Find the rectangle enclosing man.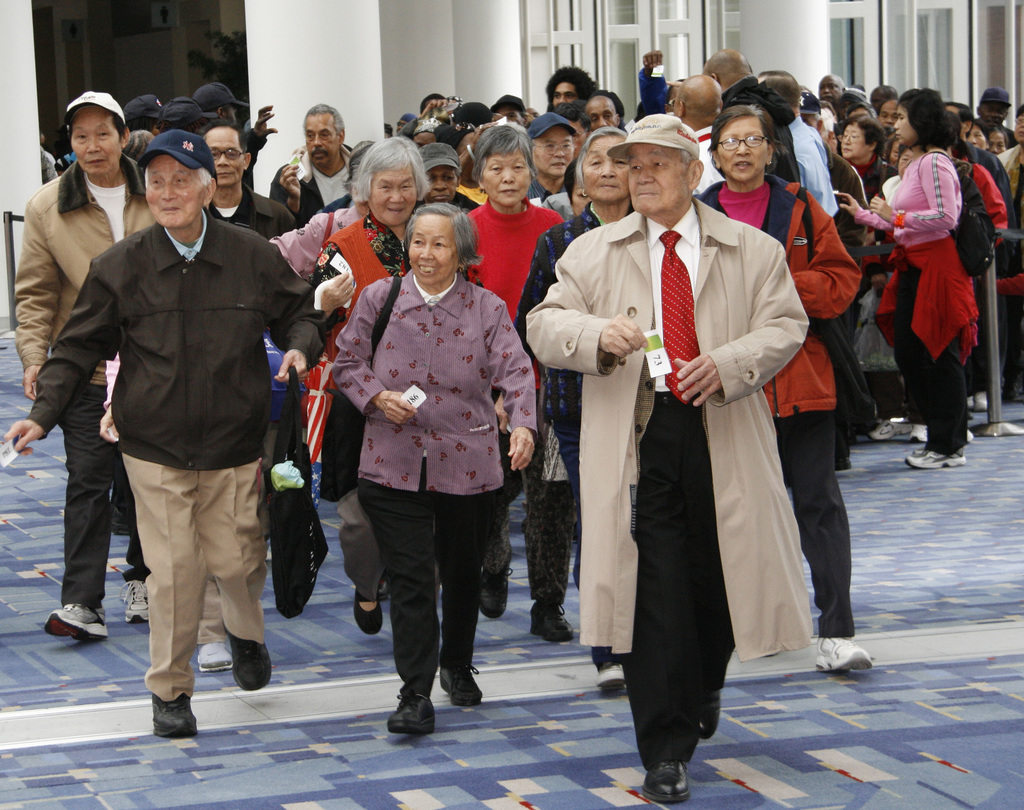
[x1=524, y1=113, x2=805, y2=800].
